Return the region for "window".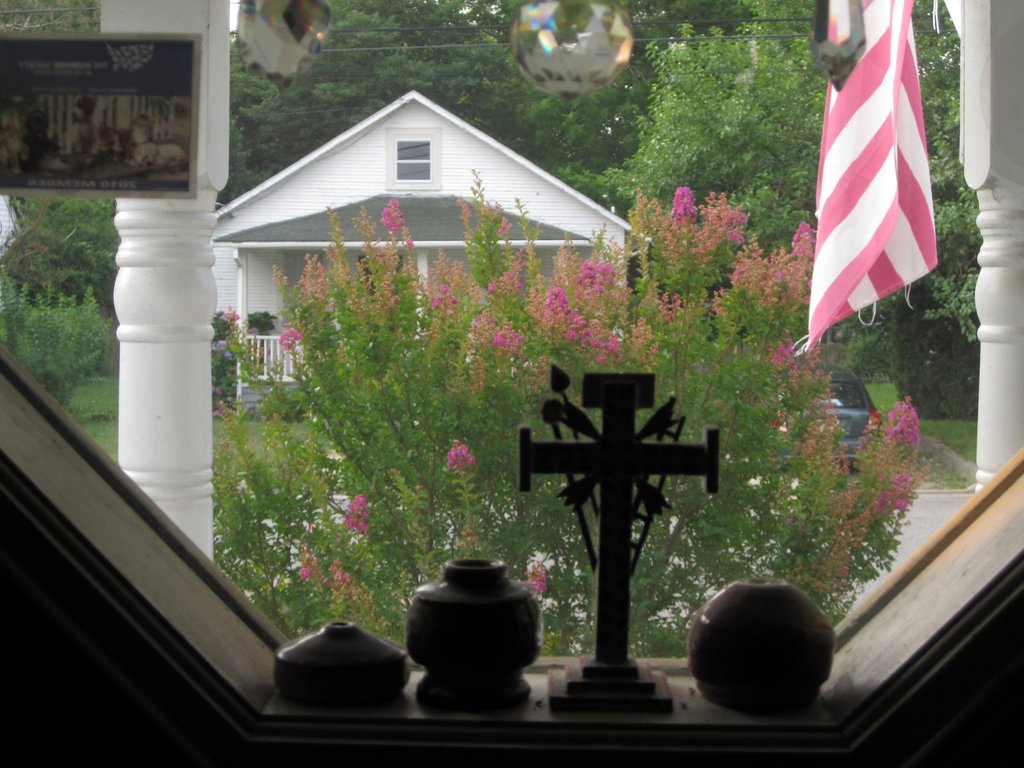
x1=385 y1=127 x2=440 y2=185.
